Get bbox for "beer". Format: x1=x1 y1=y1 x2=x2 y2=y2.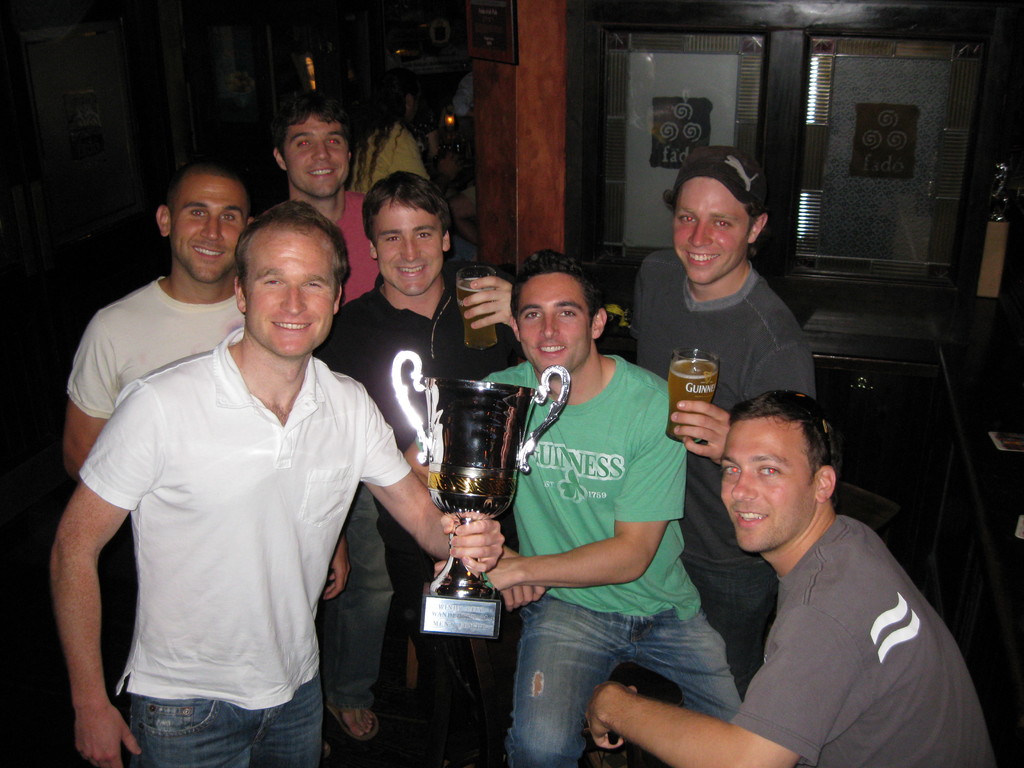
x1=666 y1=349 x2=719 y2=443.
